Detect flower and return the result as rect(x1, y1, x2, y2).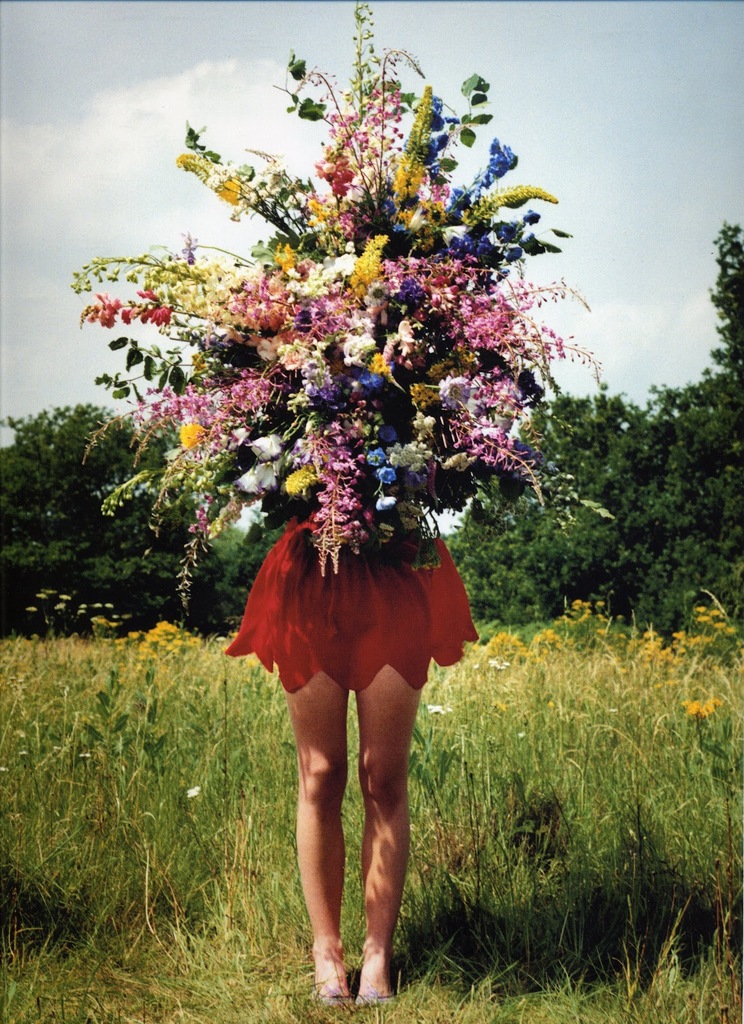
rect(175, 124, 261, 209).
